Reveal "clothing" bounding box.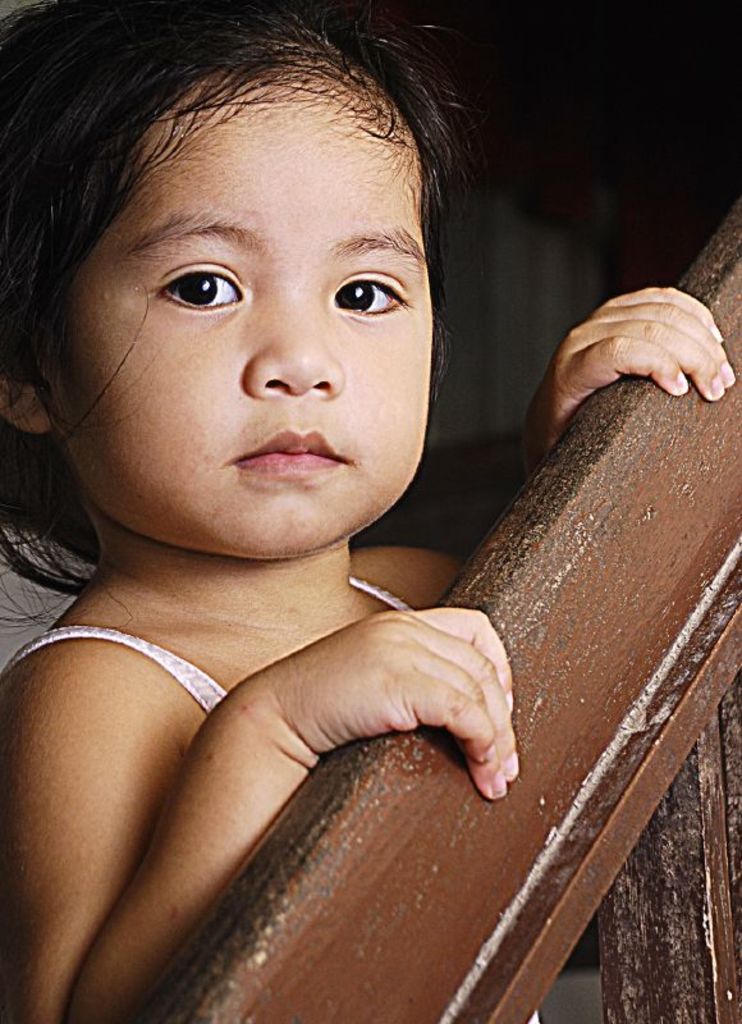
Revealed: box(0, 571, 412, 719).
